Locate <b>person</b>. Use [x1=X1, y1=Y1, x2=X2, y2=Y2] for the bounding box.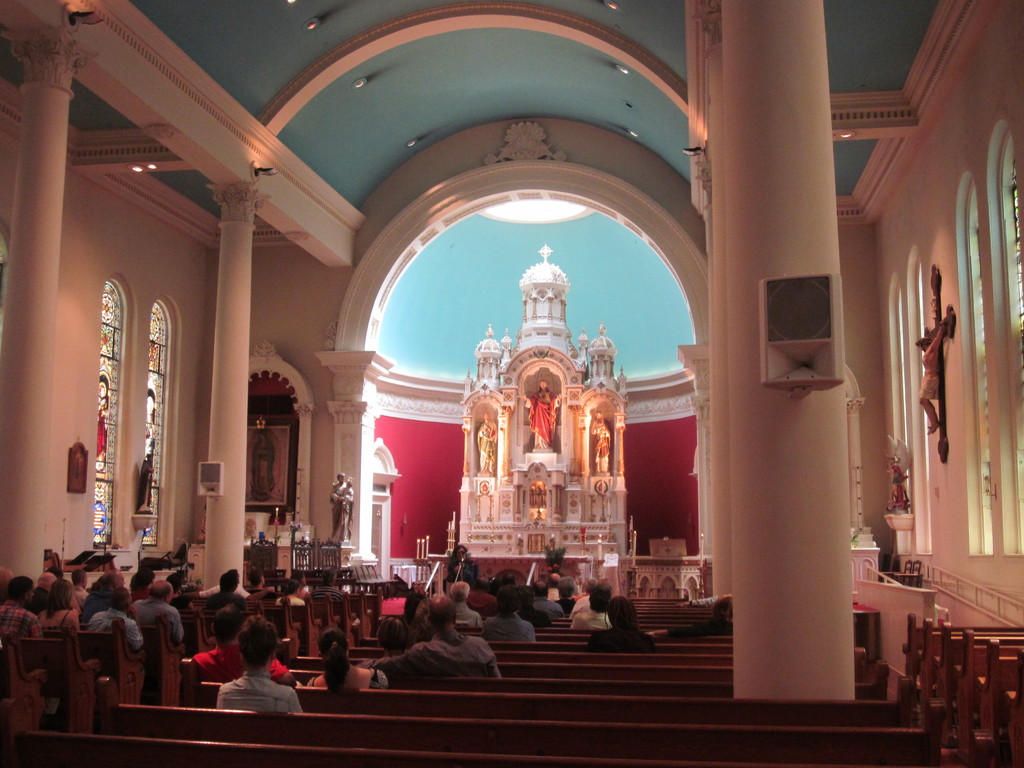
[x1=475, y1=413, x2=496, y2=479].
